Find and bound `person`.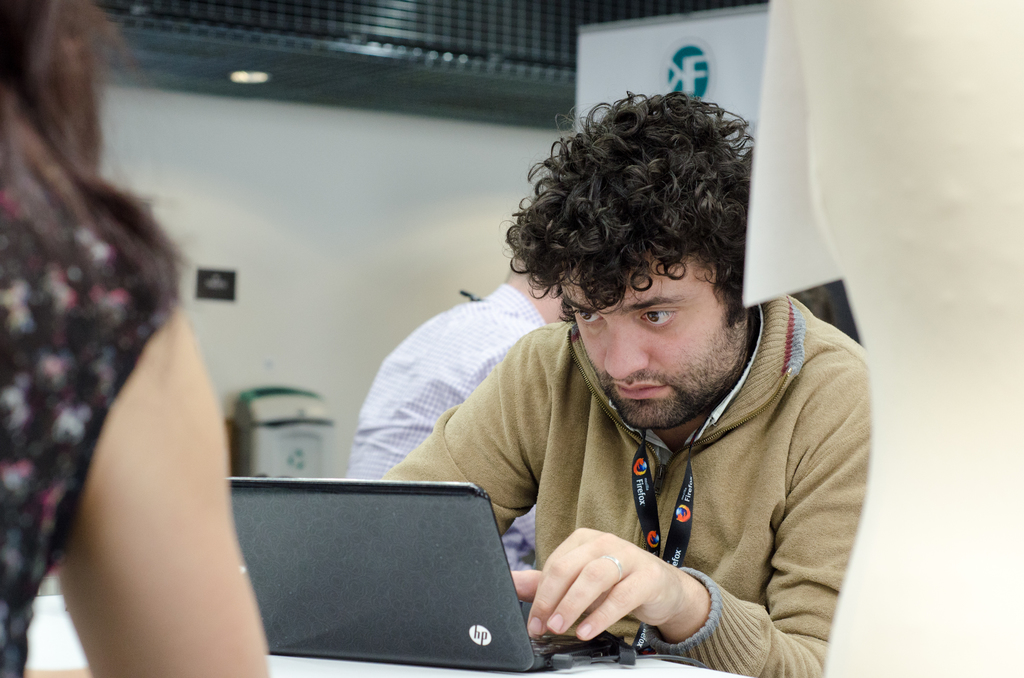
Bound: 349,251,572,572.
